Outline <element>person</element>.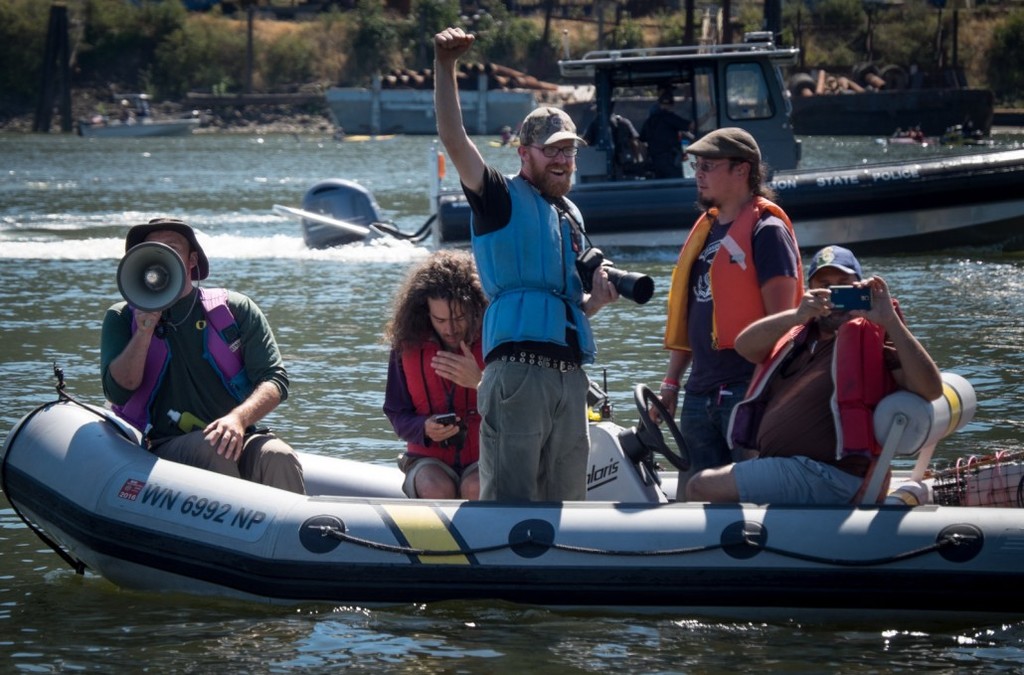
Outline: bbox(98, 218, 309, 494).
